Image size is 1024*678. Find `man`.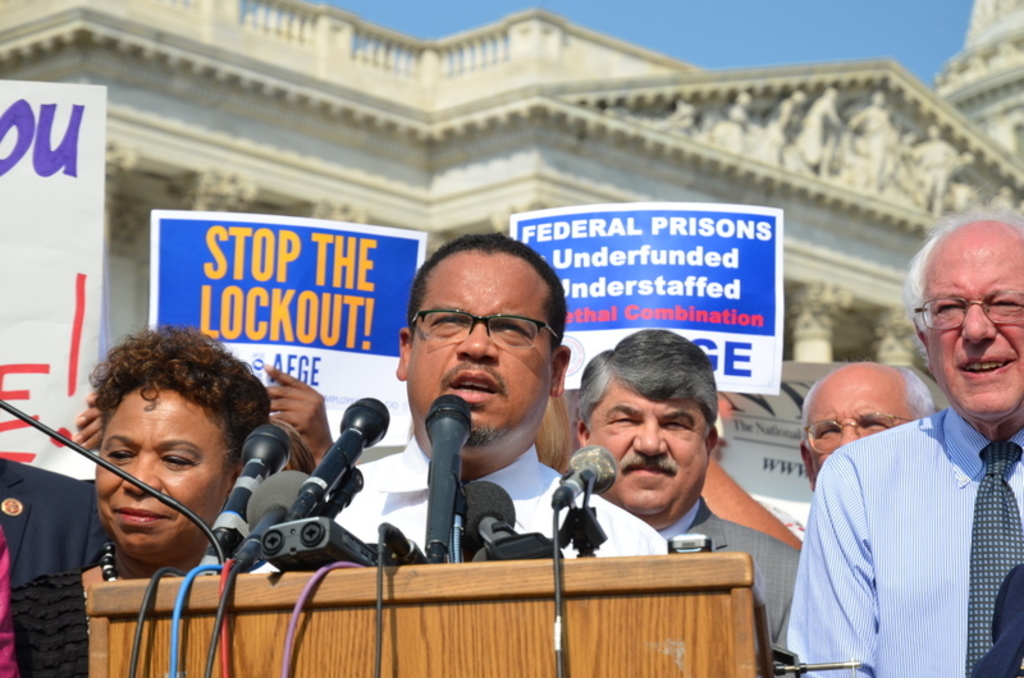
[x1=778, y1=279, x2=1019, y2=674].
